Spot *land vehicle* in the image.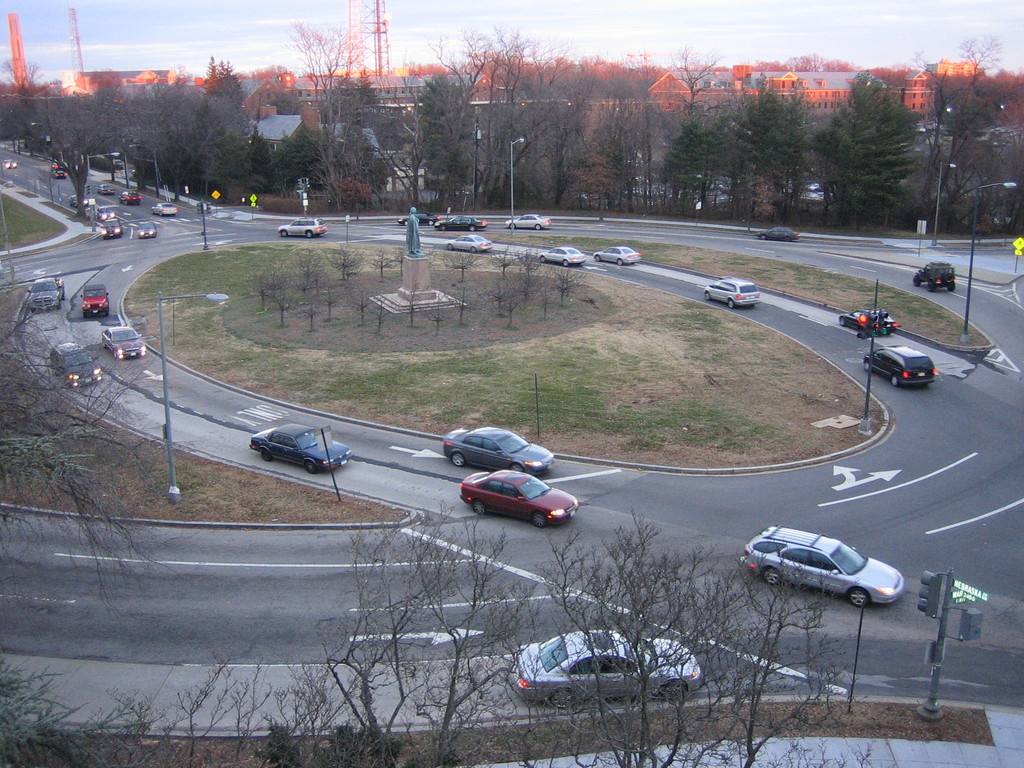
*land vehicle* found at Rect(138, 221, 157, 241).
